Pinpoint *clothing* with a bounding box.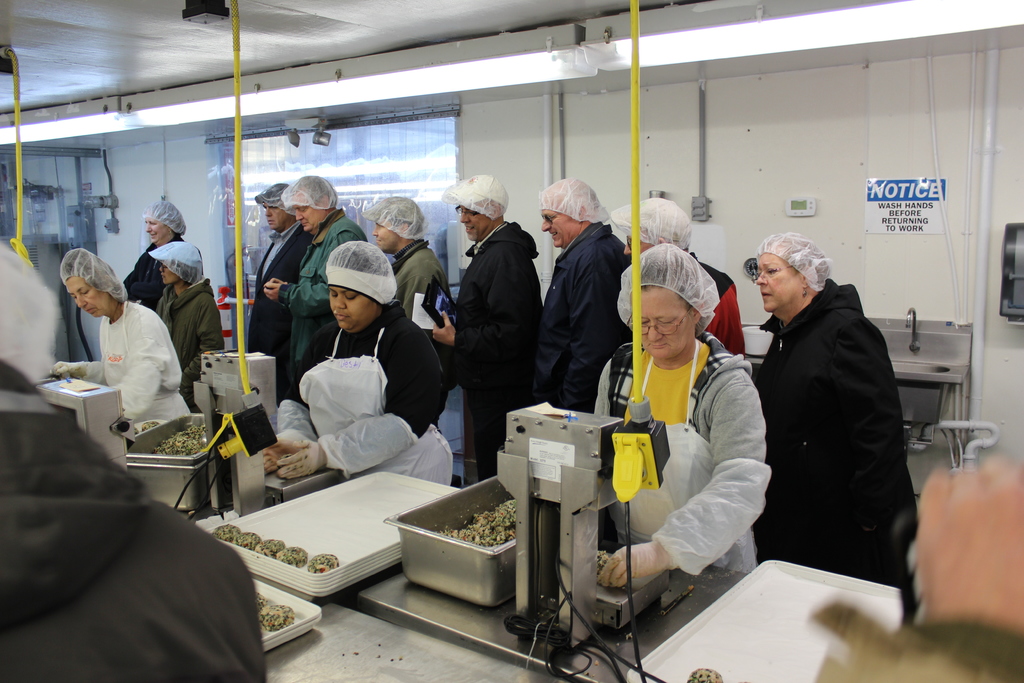
<box>394,235,456,379</box>.
